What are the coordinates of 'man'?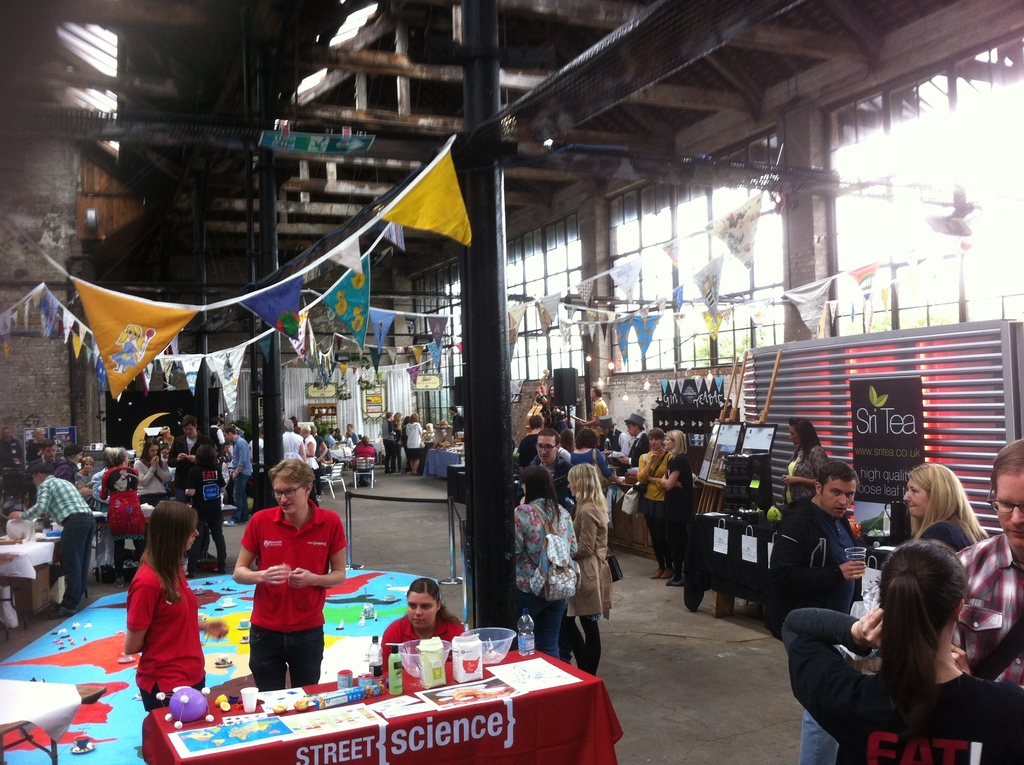
Rect(509, 413, 545, 472).
